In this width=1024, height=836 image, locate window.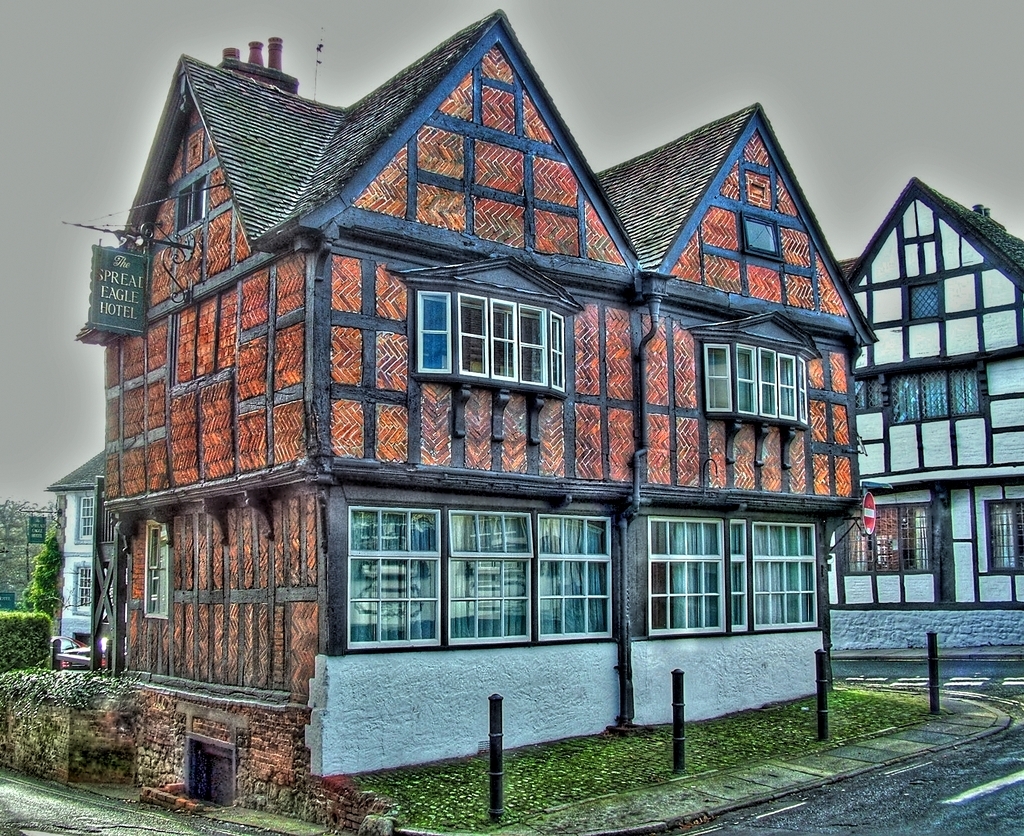
Bounding box: [76, 560, 94, 615].
